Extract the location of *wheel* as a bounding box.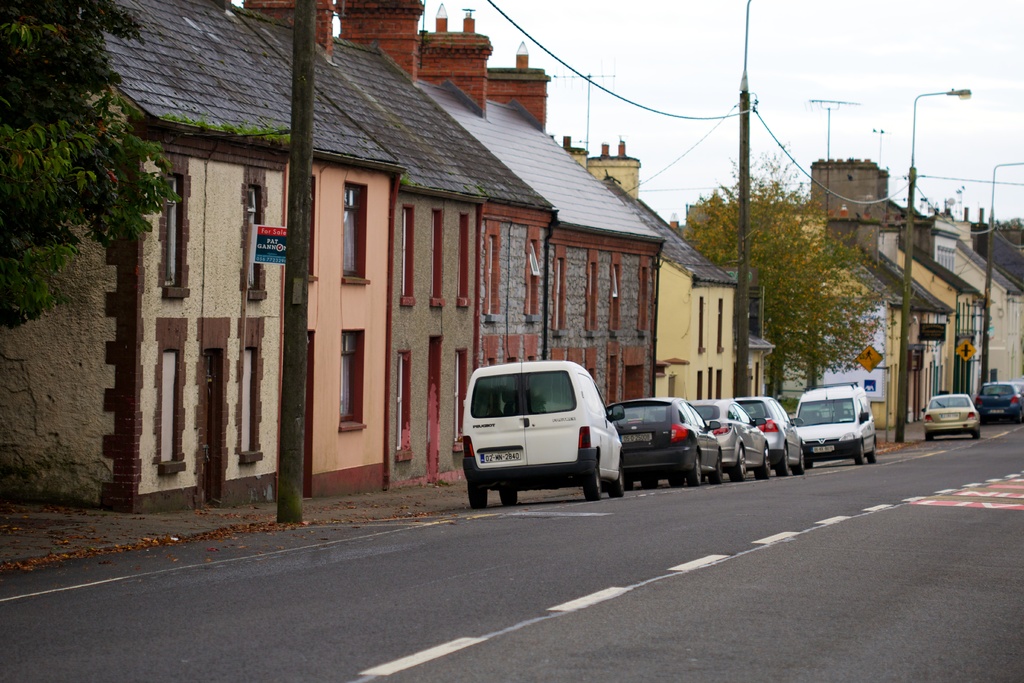
{"x1": 753, "y1": 449, "x2": 771, "y2": 479}.
